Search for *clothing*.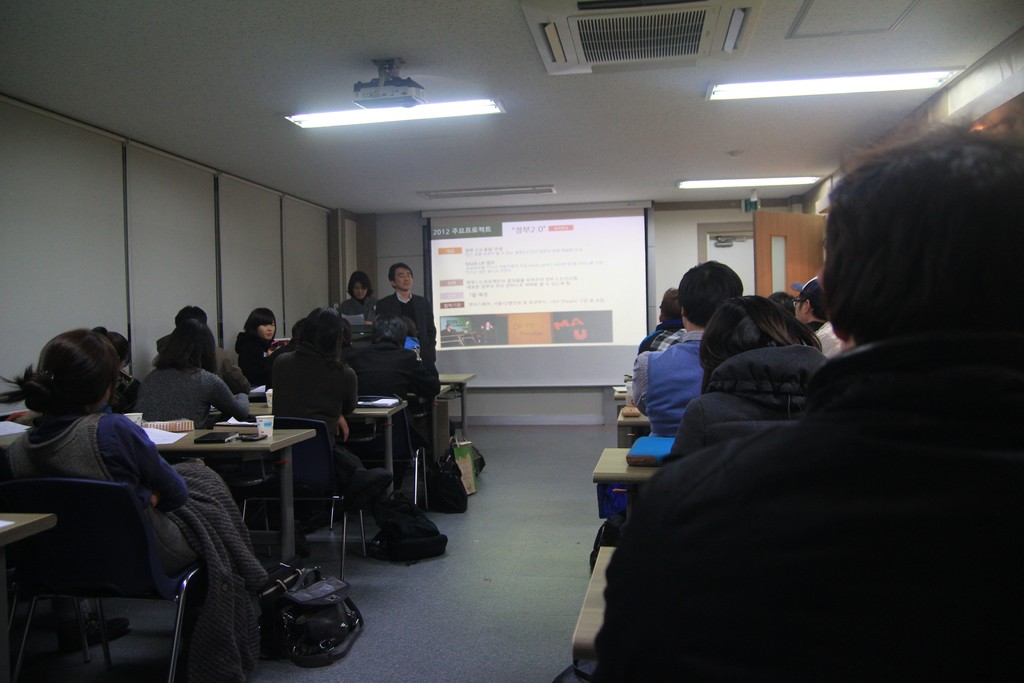
Found at bbox(20, 417, 223, 614).
